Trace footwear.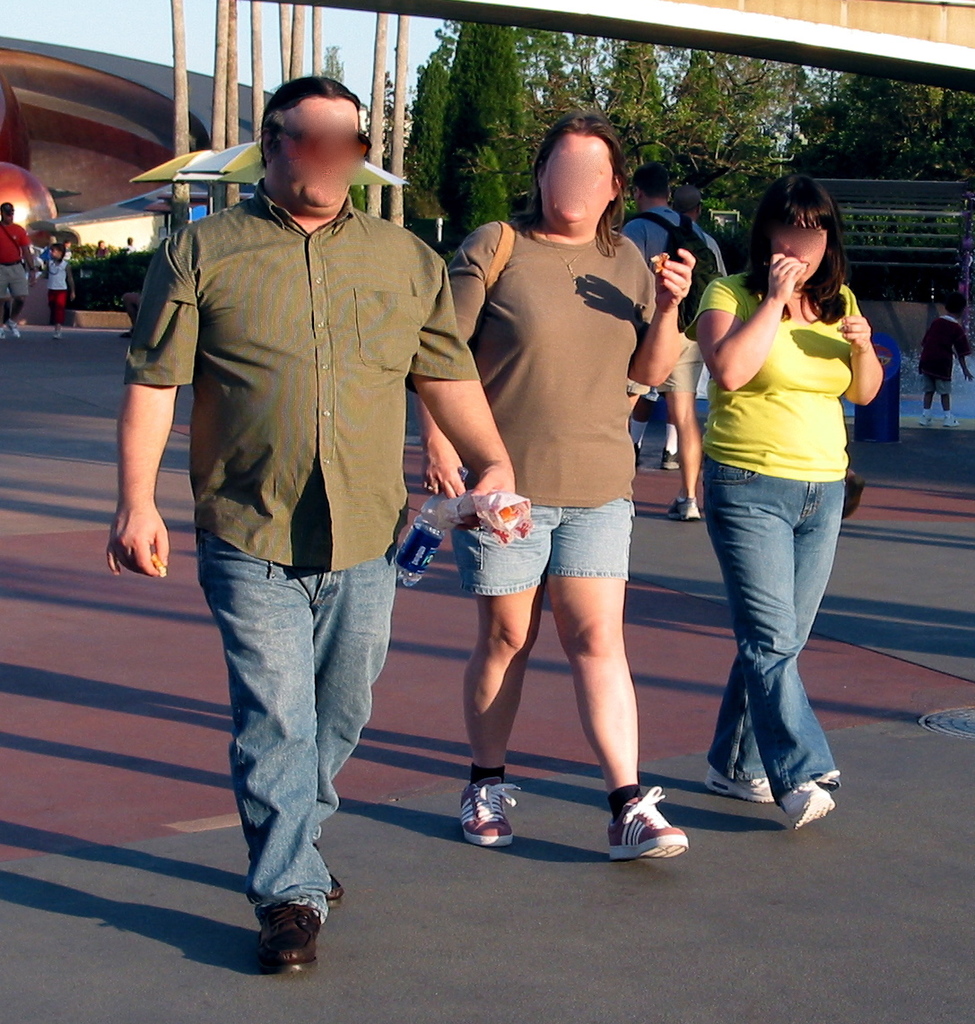
Traced to Rect(661, 449, 682, 468).
